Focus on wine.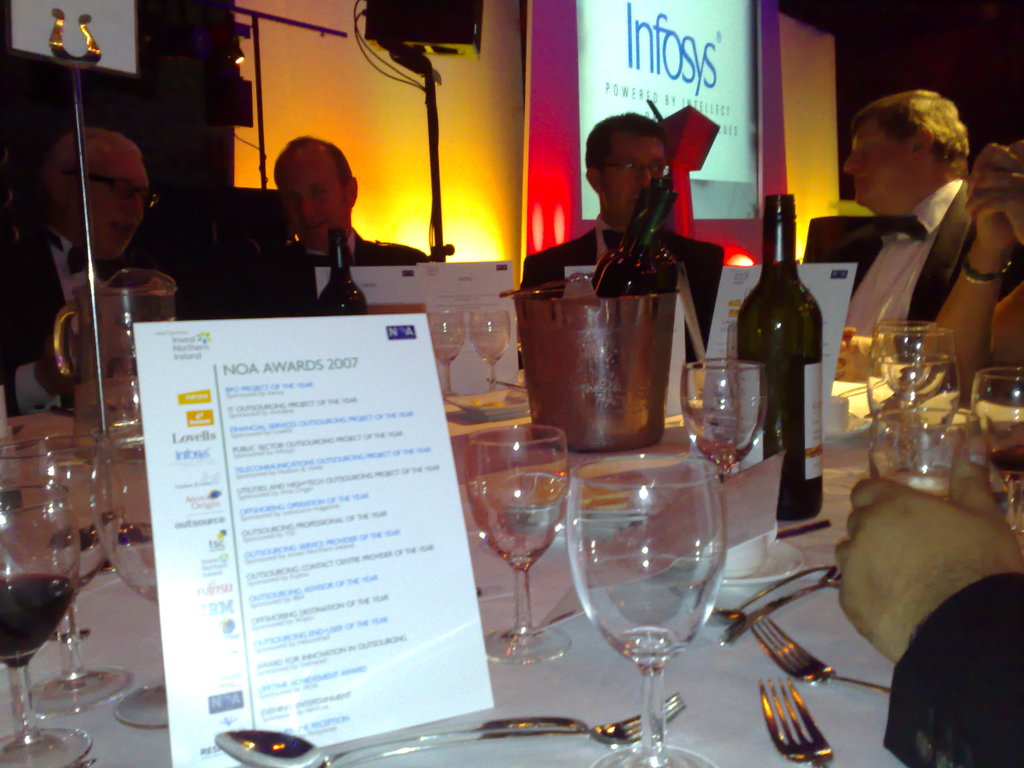
Focused at {"left": 314, "top": 228, "right": 365, "bottom": 314}.
